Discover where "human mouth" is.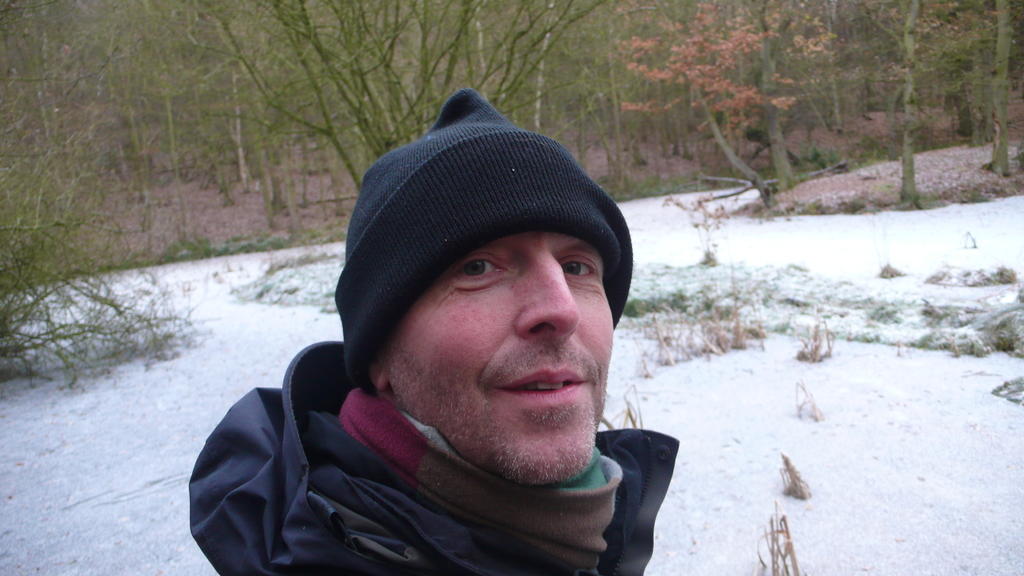
Discovered at 495/370/588/400.
